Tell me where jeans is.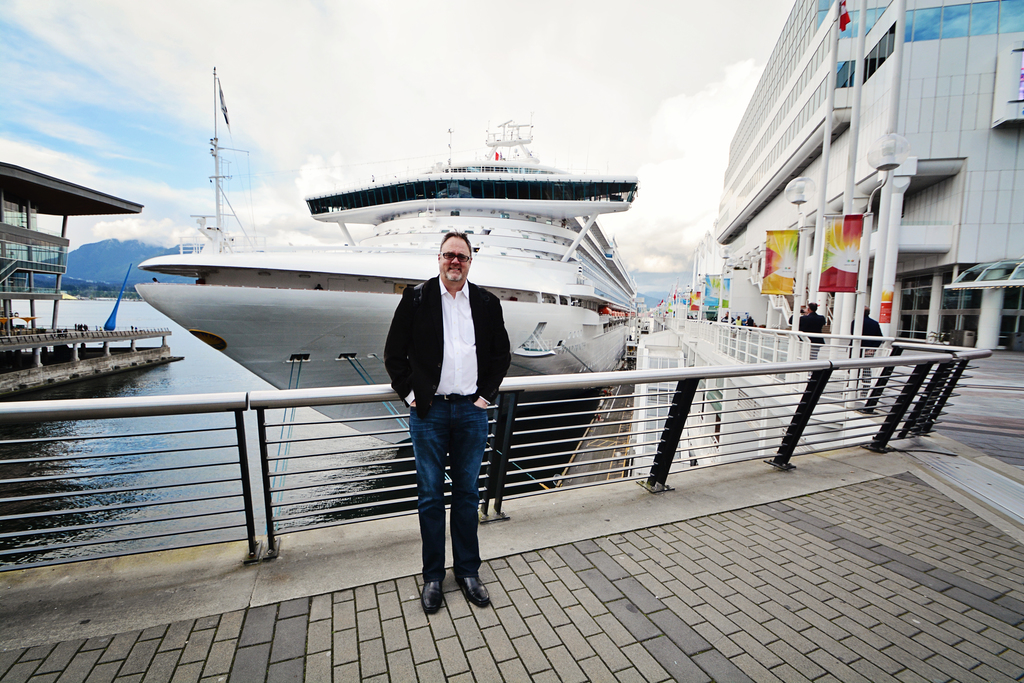
jeans is at bbox(405, 385, 494, 612).
